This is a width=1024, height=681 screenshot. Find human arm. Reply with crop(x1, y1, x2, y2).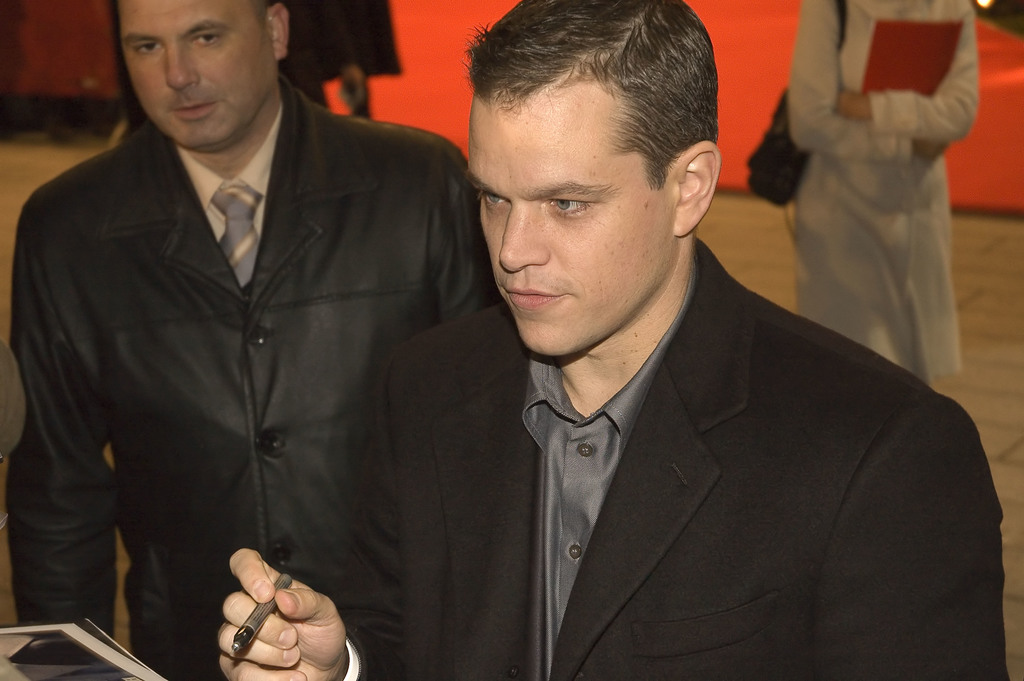
crop(787, 0, 954, 161).
